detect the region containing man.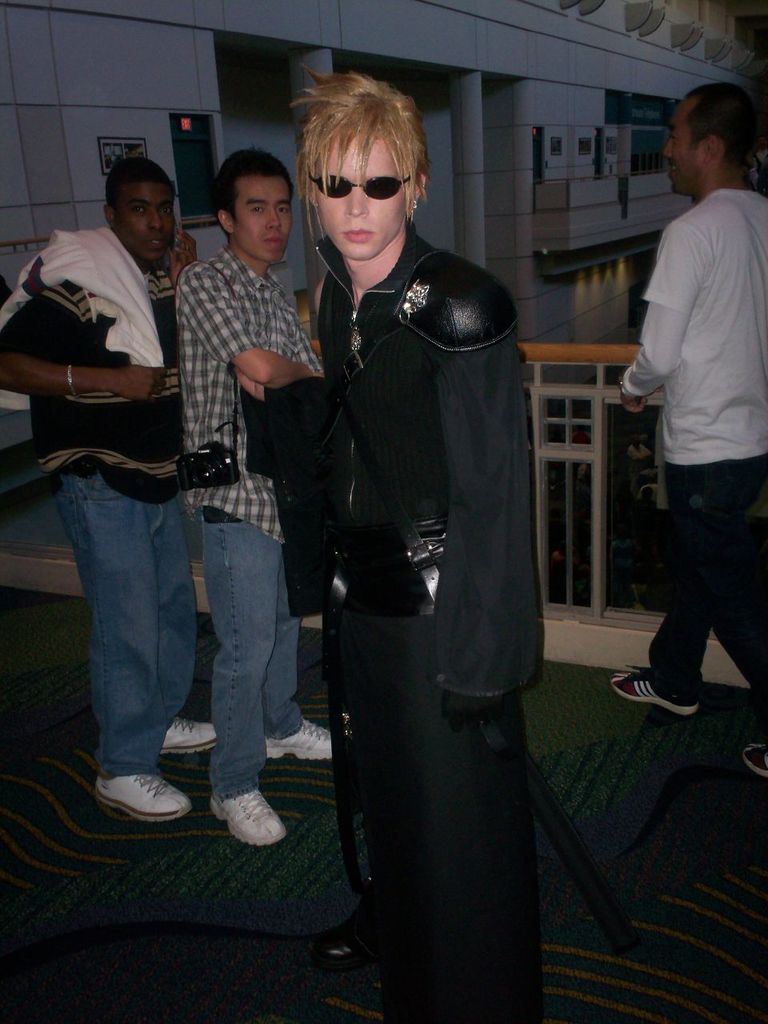
(0,151,202,826).
